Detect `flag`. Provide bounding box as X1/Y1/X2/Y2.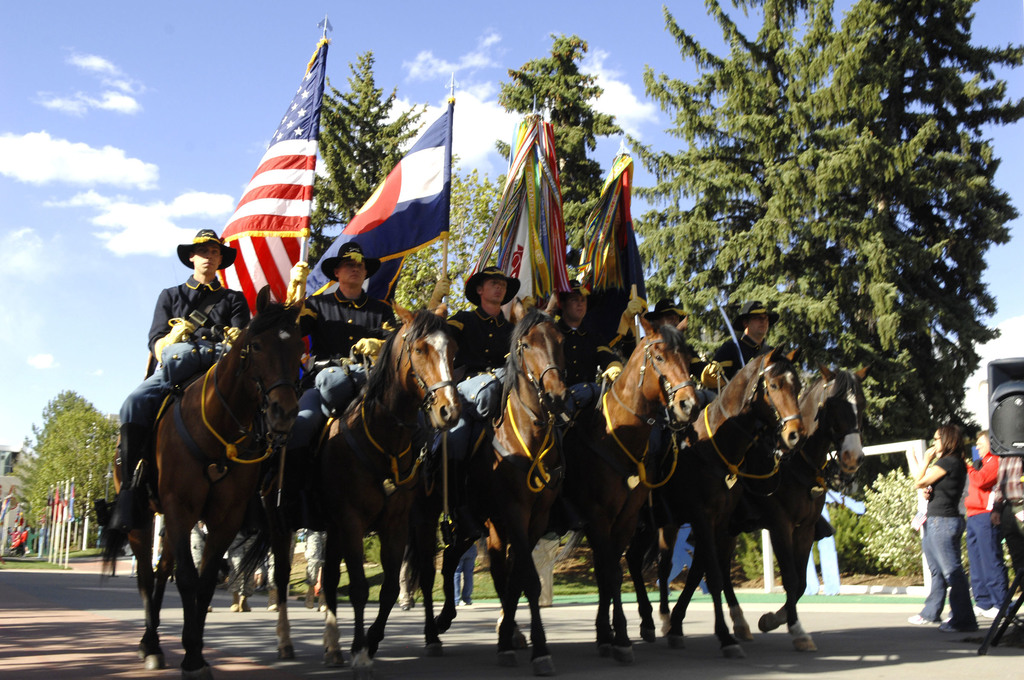
556/147/646/327.
